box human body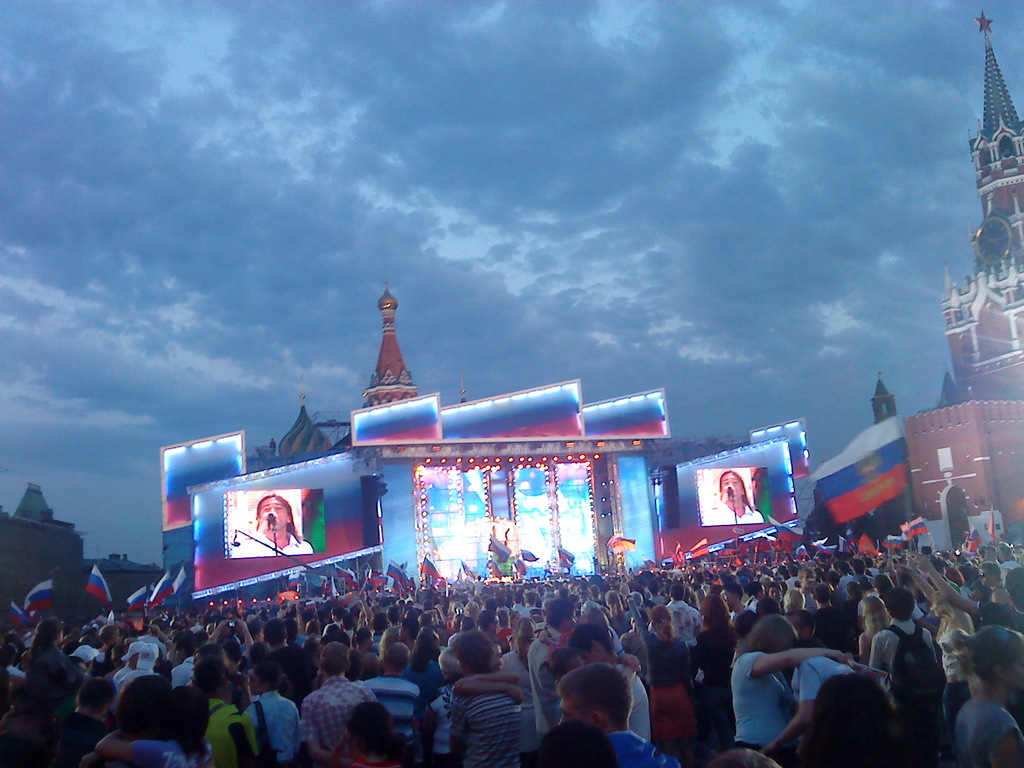
<bbox>236, 639, 283, 698</bbox>
